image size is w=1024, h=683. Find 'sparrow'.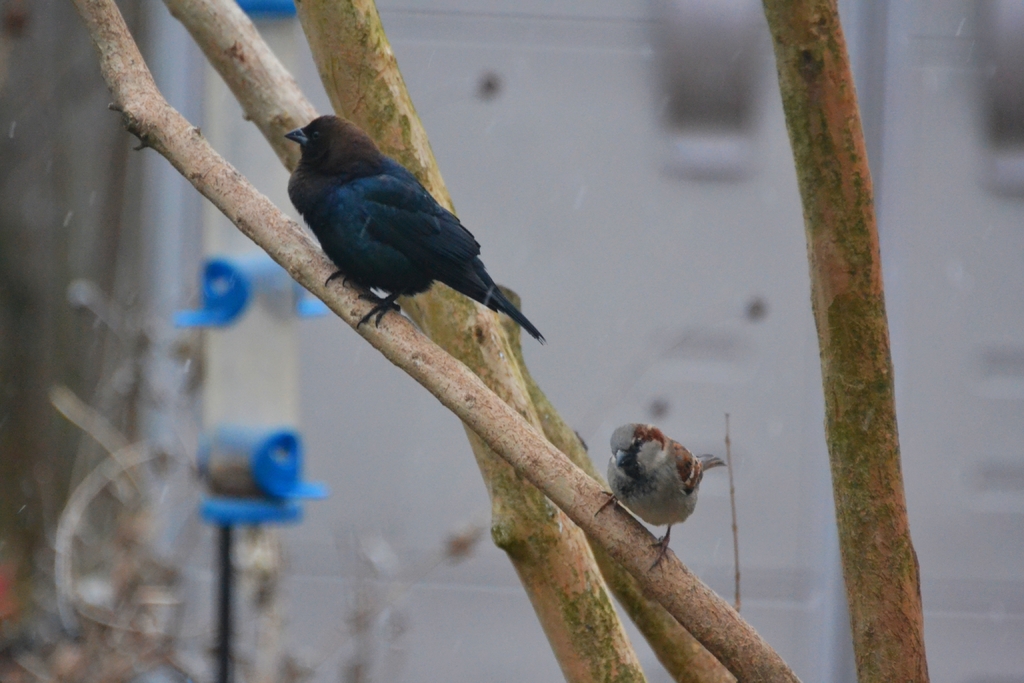
(x1=286, y1=113, x2=546, y2=339).
